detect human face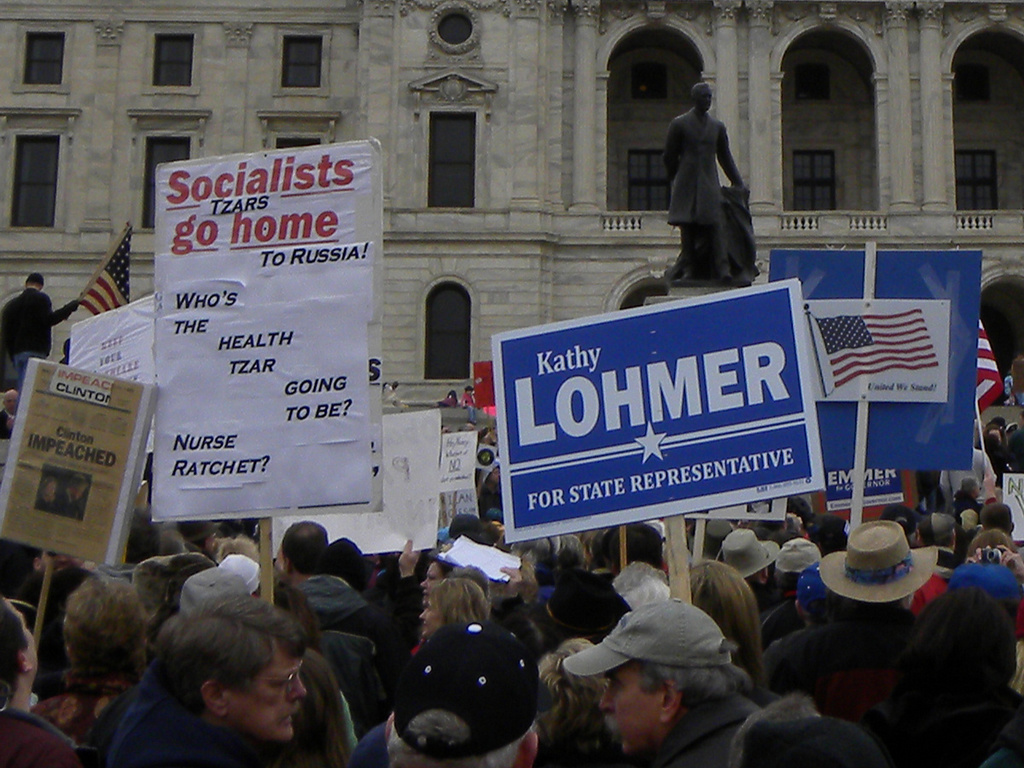
l=418, t=591, r=446, b=632
